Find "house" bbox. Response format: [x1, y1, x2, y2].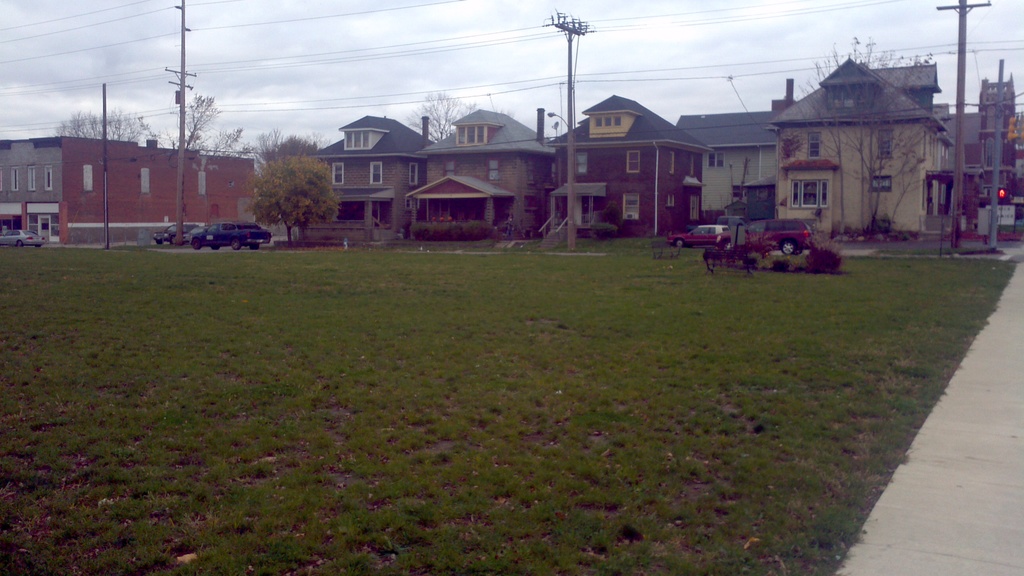
[304, 113, 435, 244].
